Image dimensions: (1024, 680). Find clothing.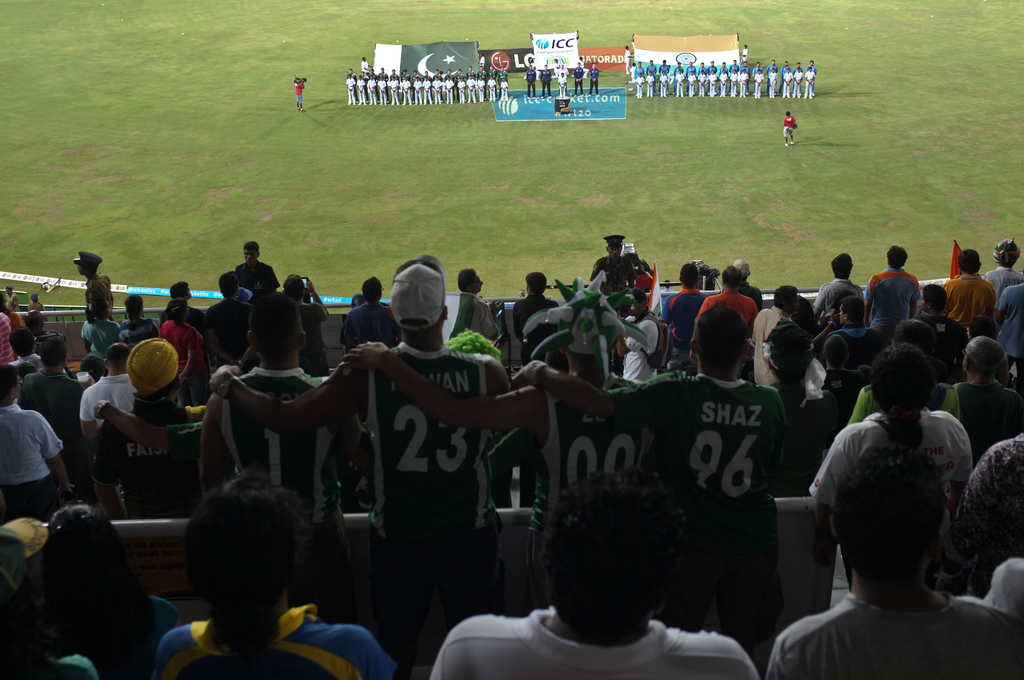
l=529, t=380, r=651, b=551.
